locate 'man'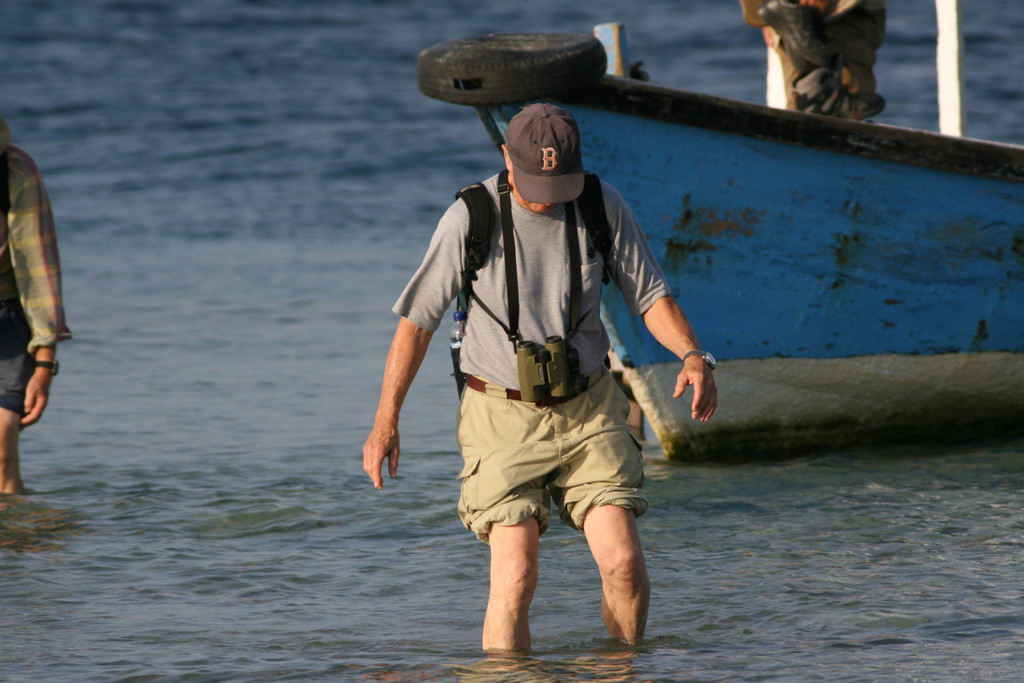
bbox=[0, 133, 72, 494]
